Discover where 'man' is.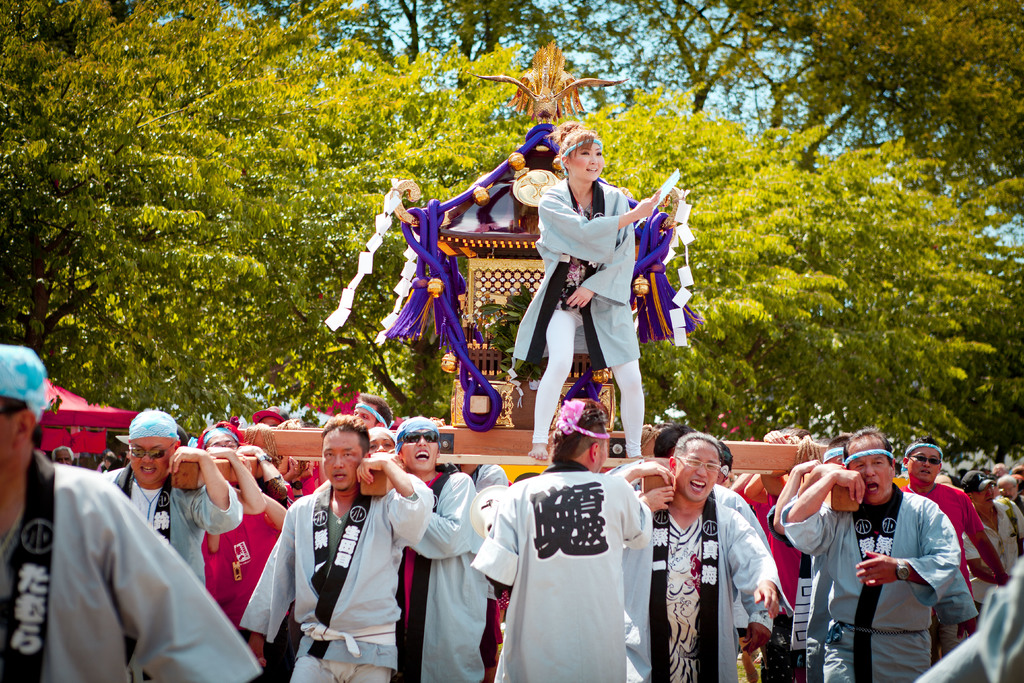
Discovered at [left=0, top=344, right=263, bottom=682].
